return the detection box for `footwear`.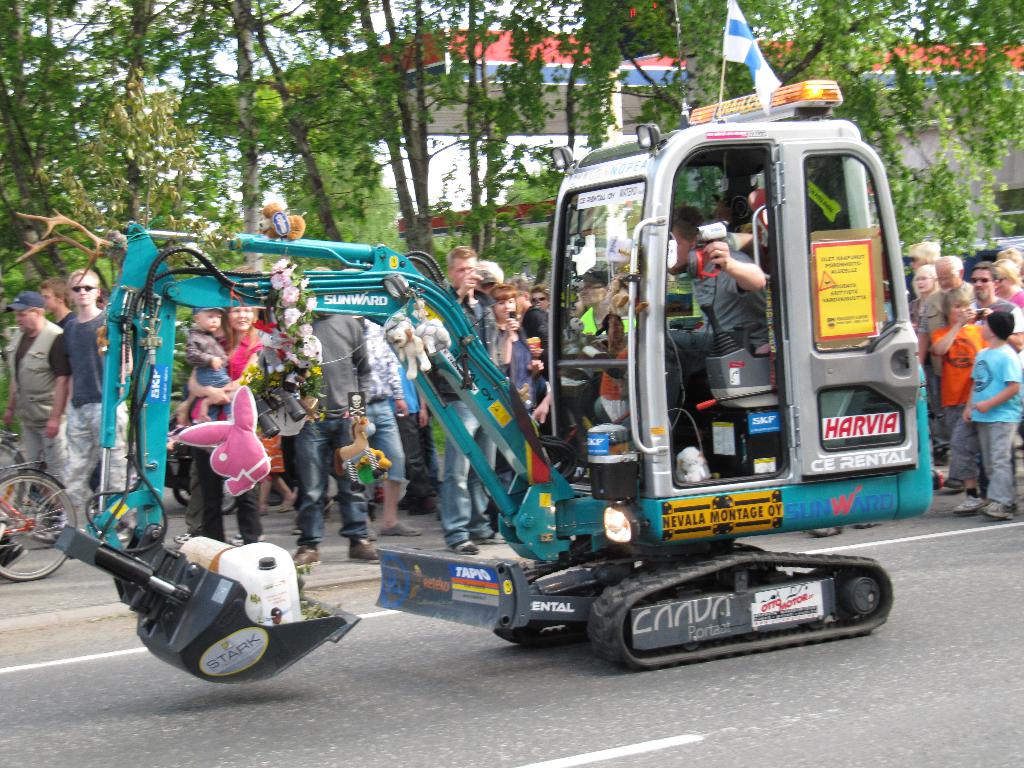
{"left": 954, "top": 495, "right": 980, "bottom": 516}.
